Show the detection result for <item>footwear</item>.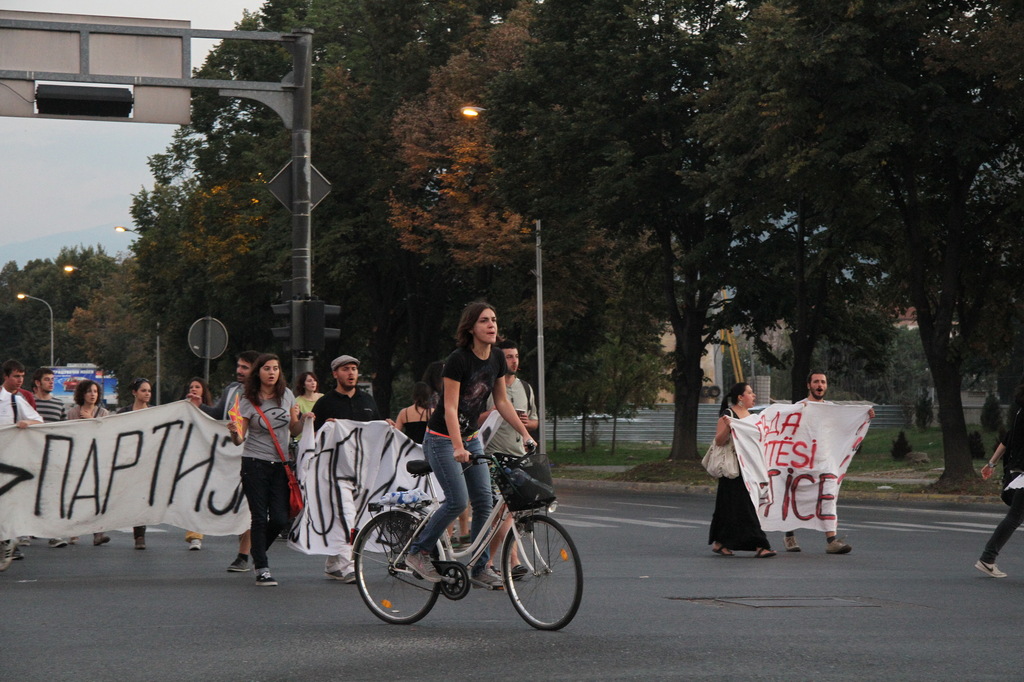
<bbox>256, 570, 280, 591</bbox>.
